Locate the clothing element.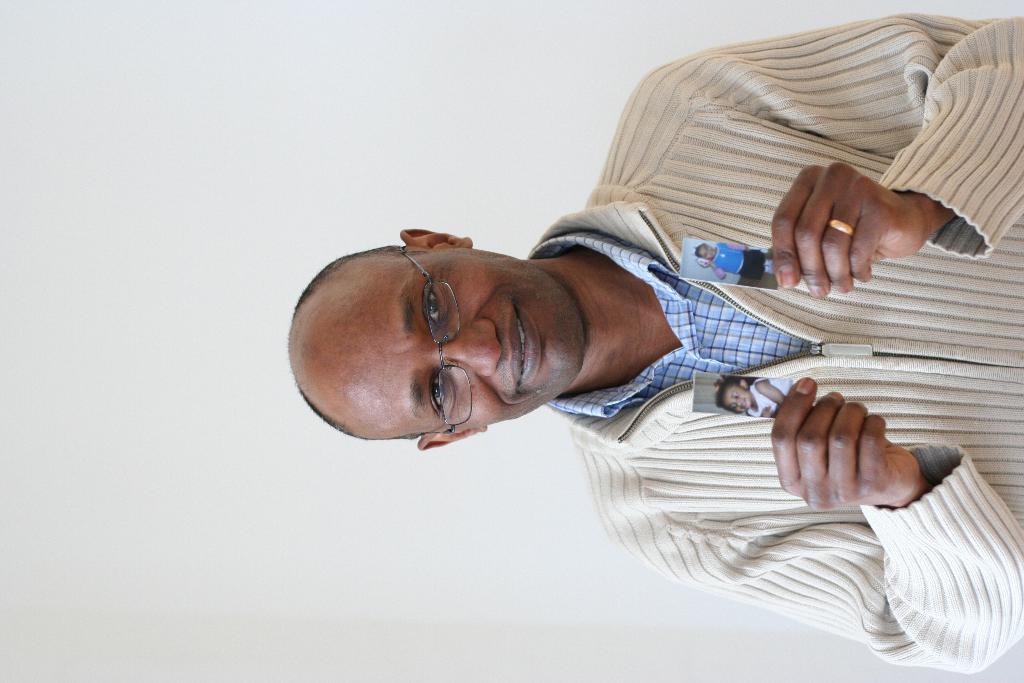
Element bbox: locate(744, 375, 793, 423).
